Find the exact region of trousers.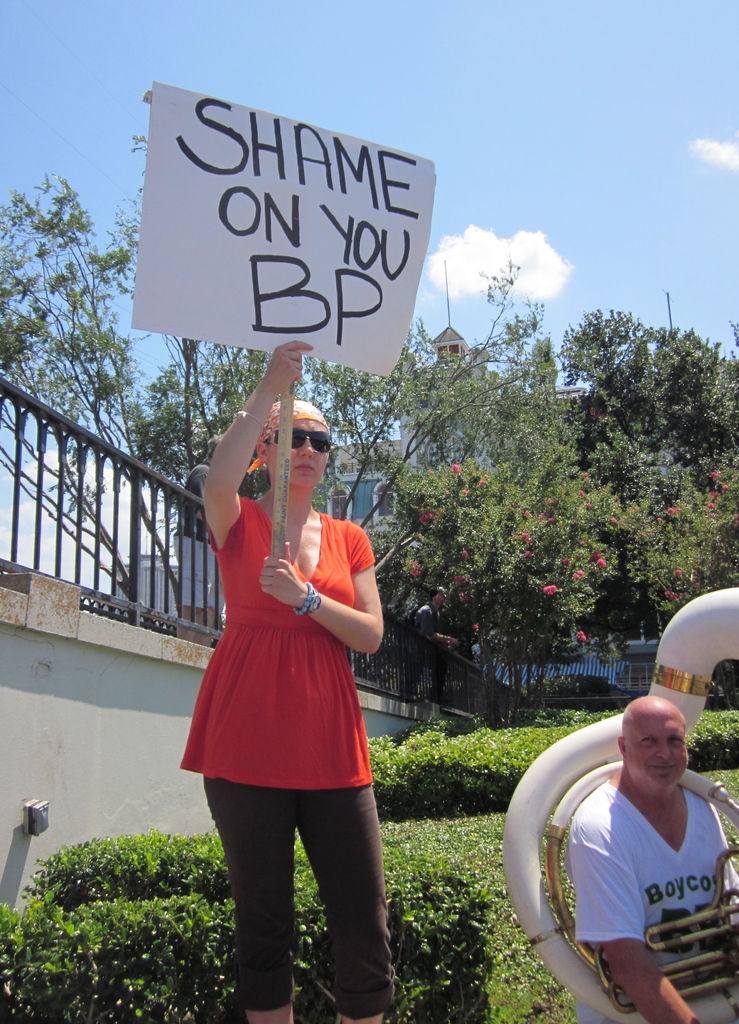
Exact region: [left=215, top=762, right=393, bottom=979].
